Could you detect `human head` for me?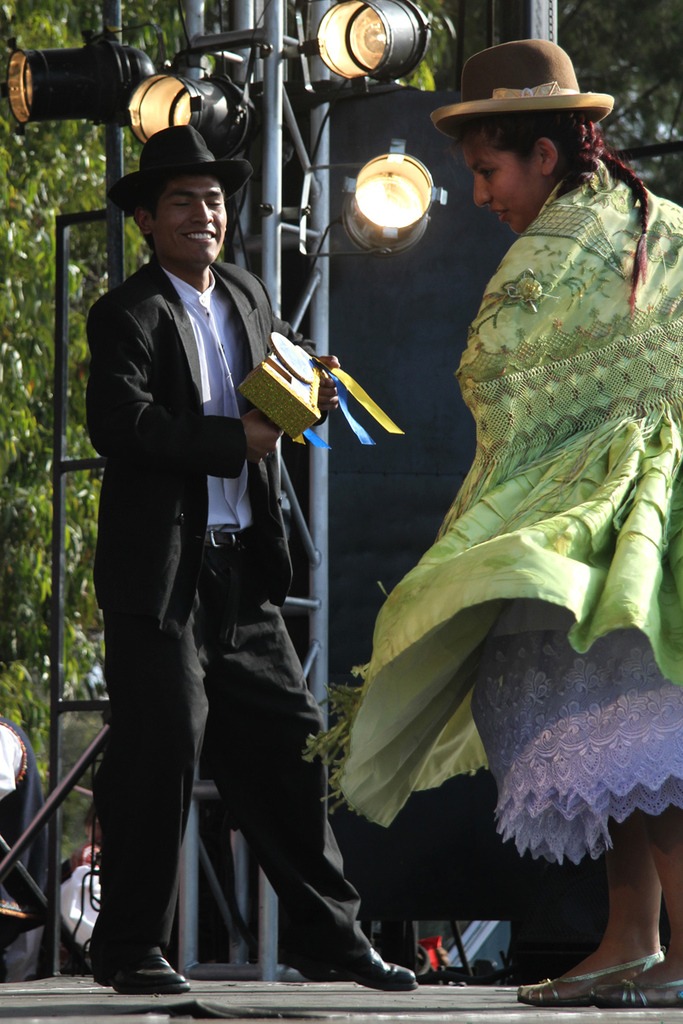
Detection result: 140:131:236:266.
